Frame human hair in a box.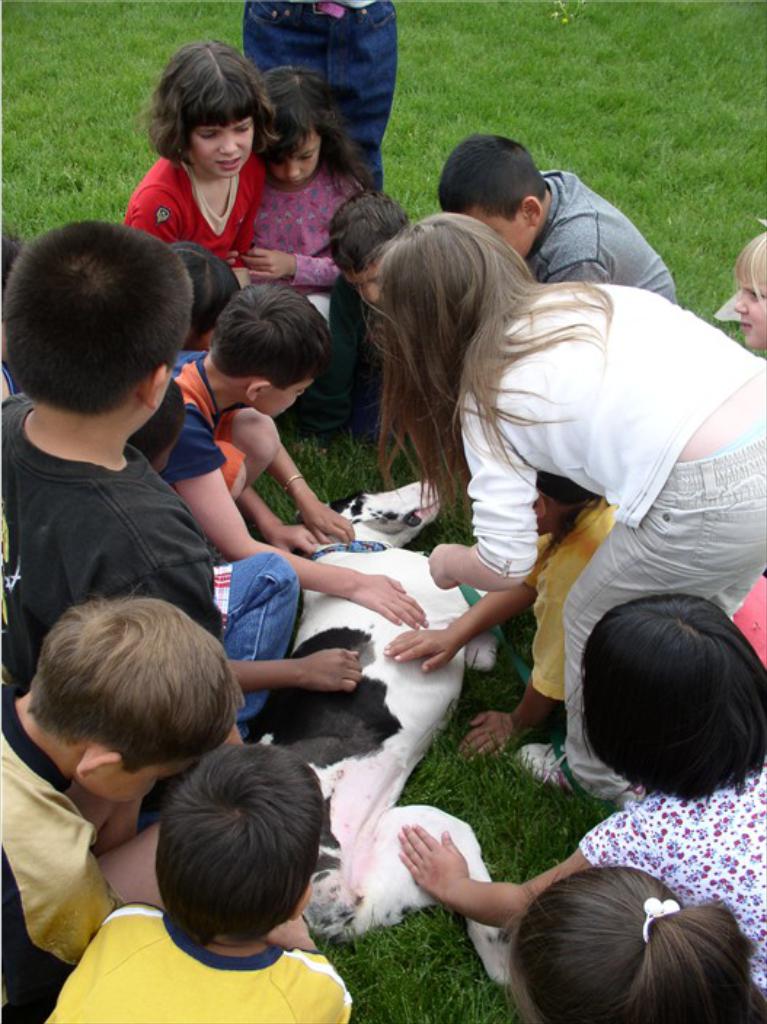
(147, 743, 323, 947).
